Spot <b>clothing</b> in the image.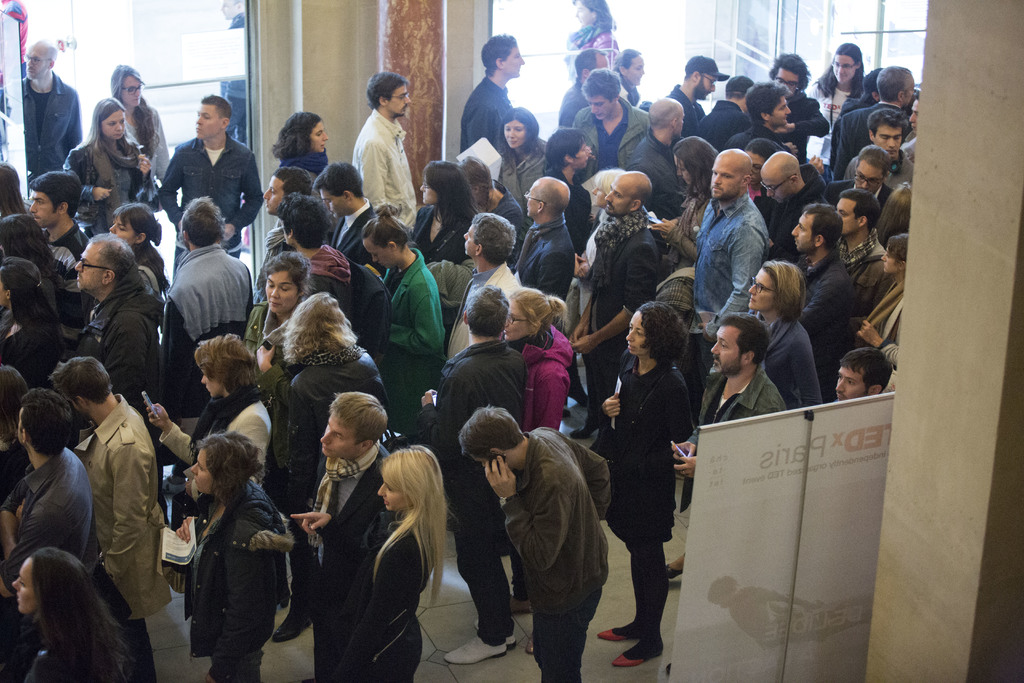
<b>clothing</b> found at crop(558, 79, 587, 128).
